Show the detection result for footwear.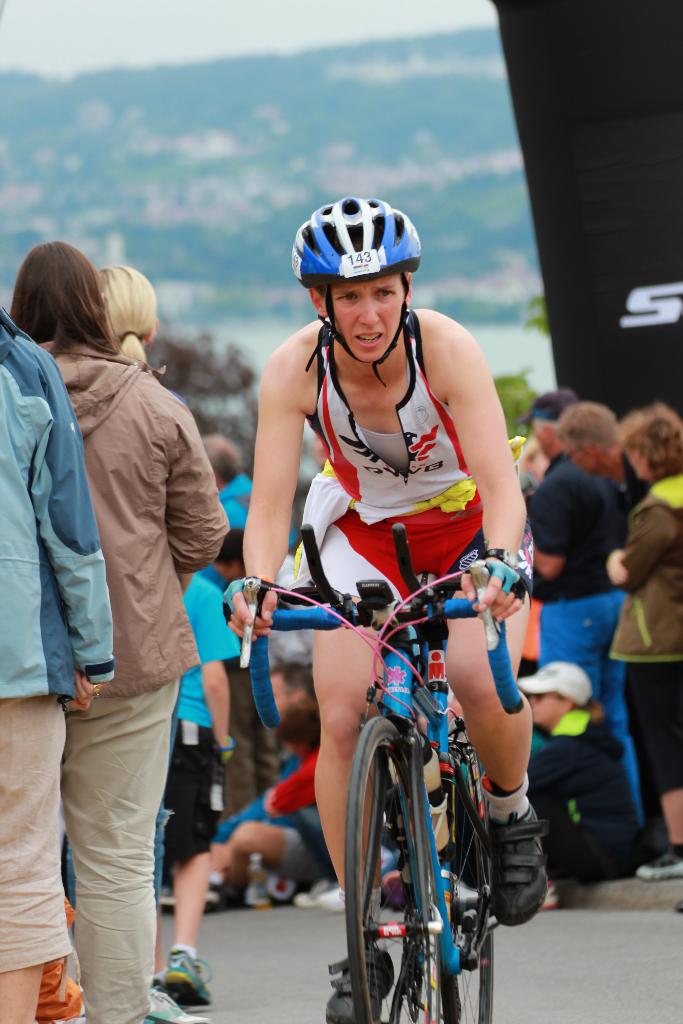
[170,948,217,1005].
